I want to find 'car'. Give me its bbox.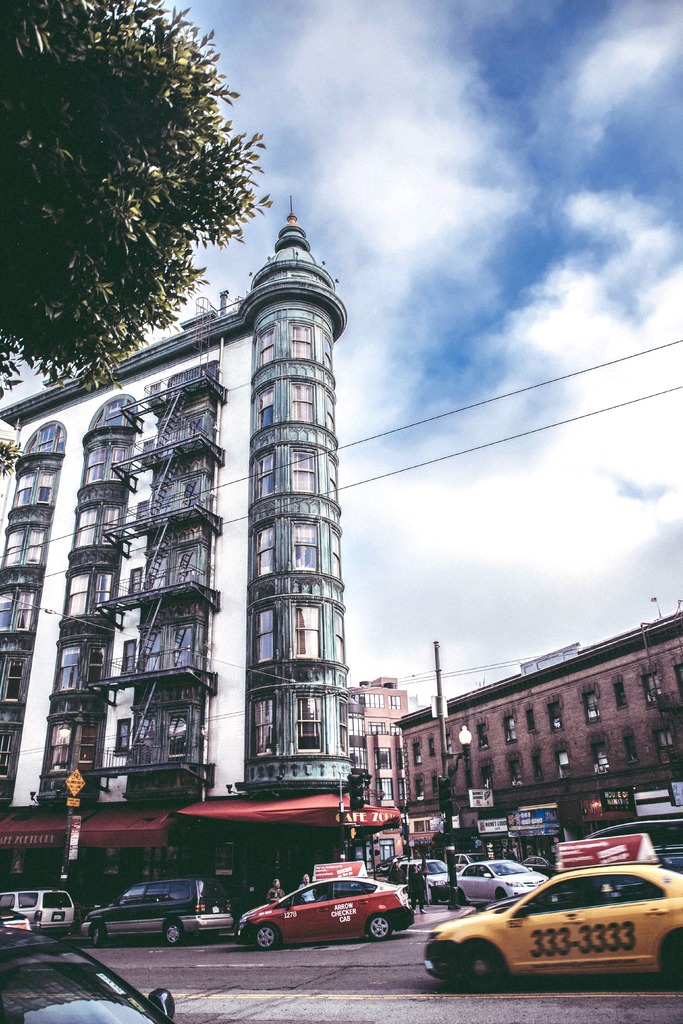
box=[0, 908, 29, 929].
